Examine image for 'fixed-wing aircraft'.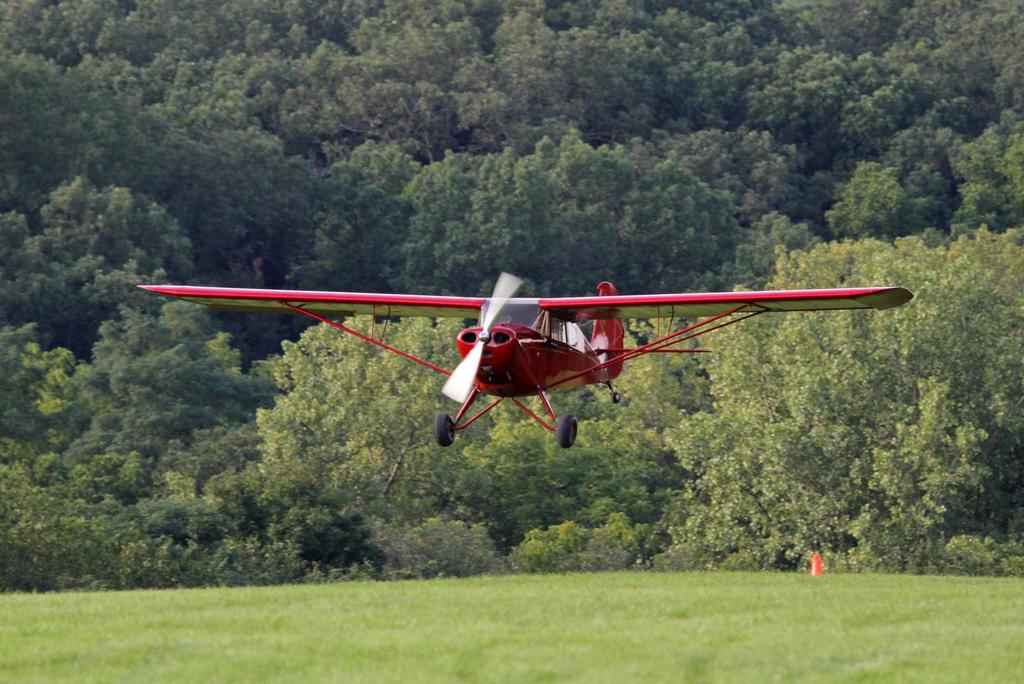
Examination result: (left=135, top=266, right=914, bottom=450).
